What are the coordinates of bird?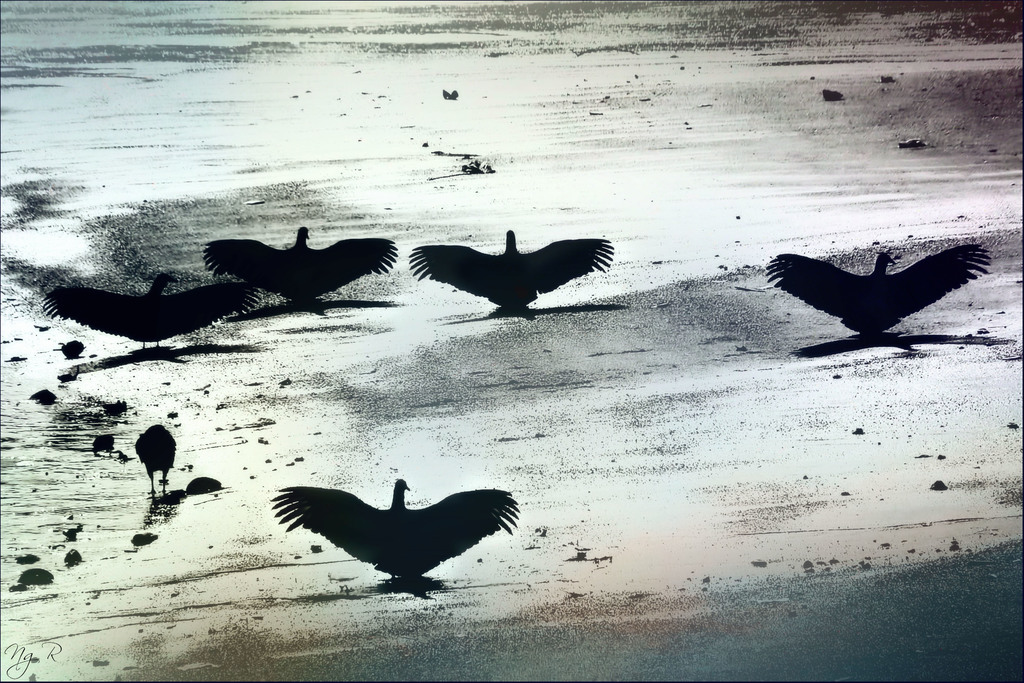
[764,245,993,340].
